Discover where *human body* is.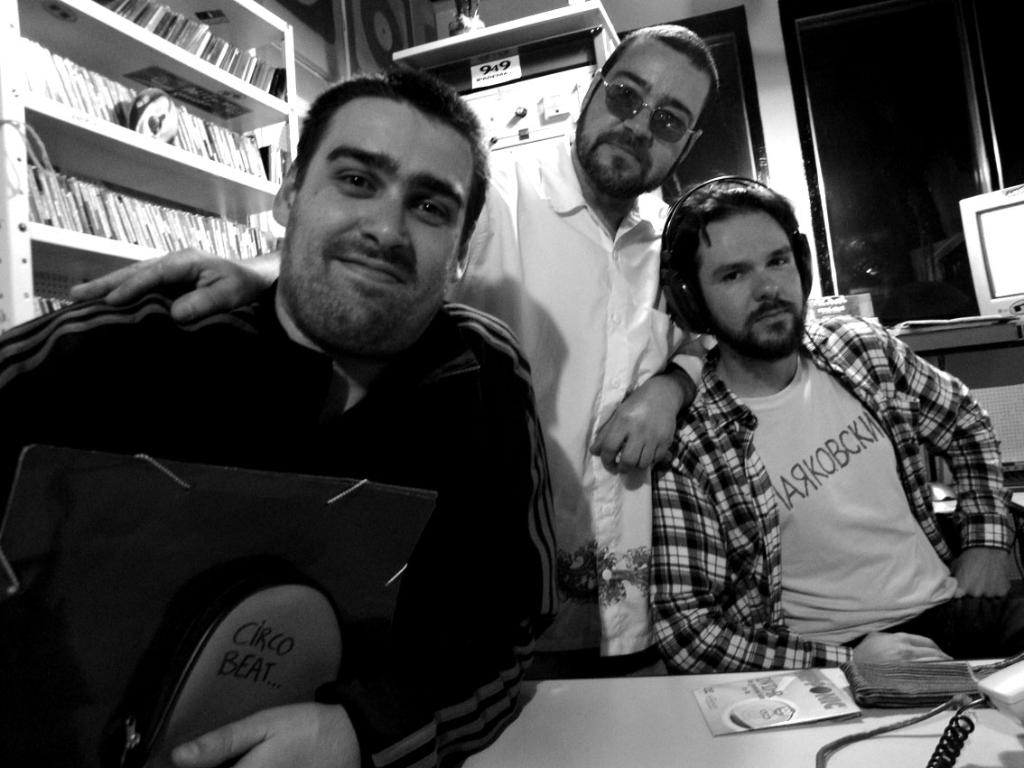
Discovered at 65 22 718 679.
